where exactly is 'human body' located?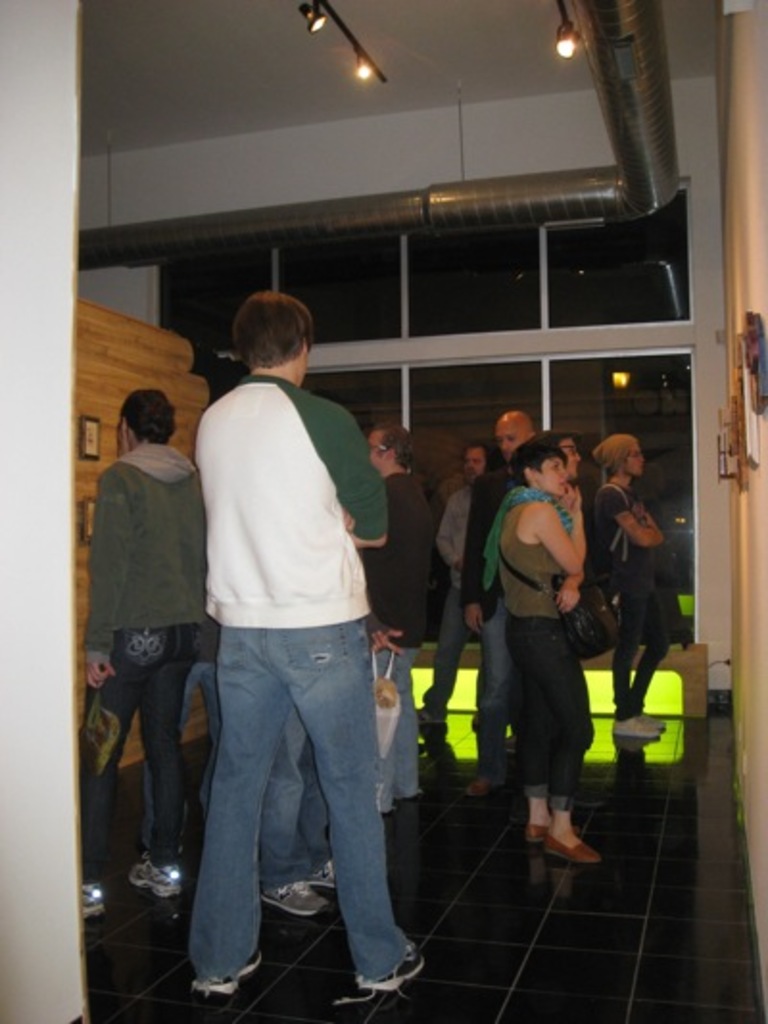
Its bounding box is [190,369,432,1003].
